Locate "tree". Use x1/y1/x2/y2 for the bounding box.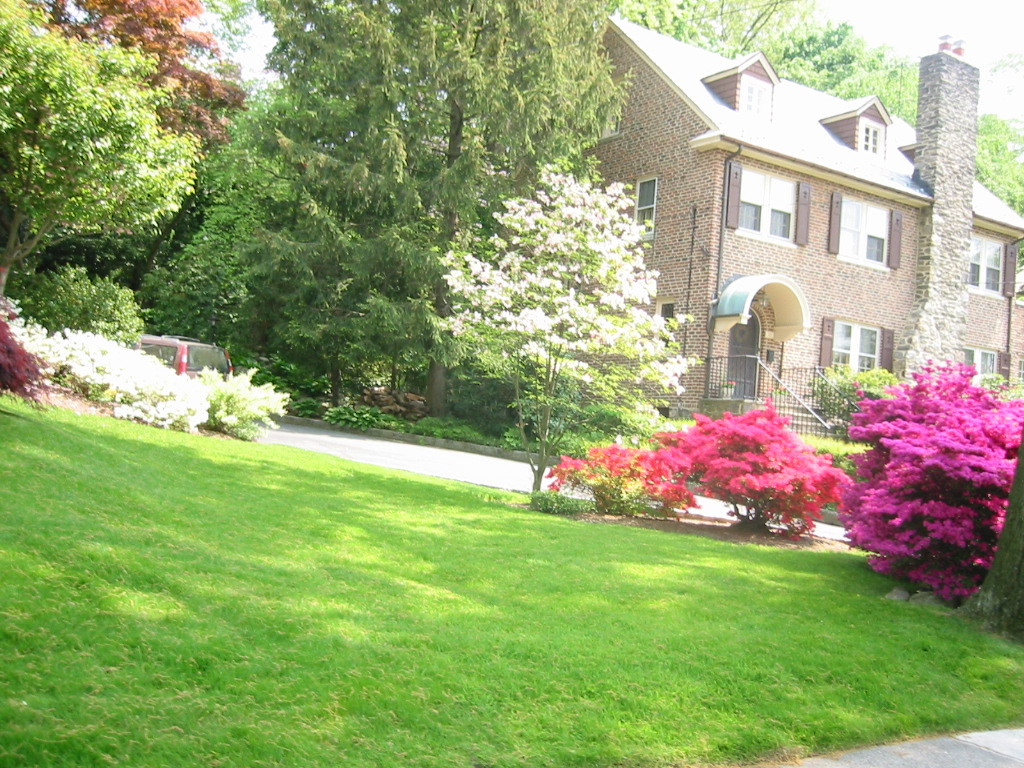
126/73/341/355.
